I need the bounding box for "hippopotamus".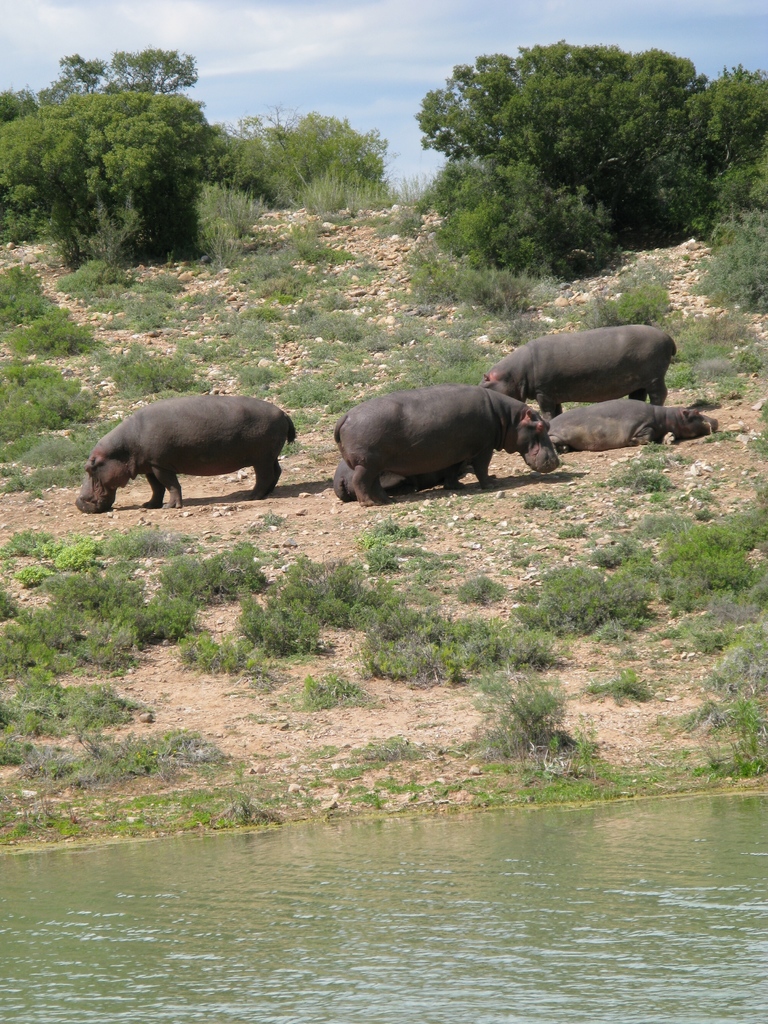
Here it is: x1=330 y1=387 x2=564 y2=506.
